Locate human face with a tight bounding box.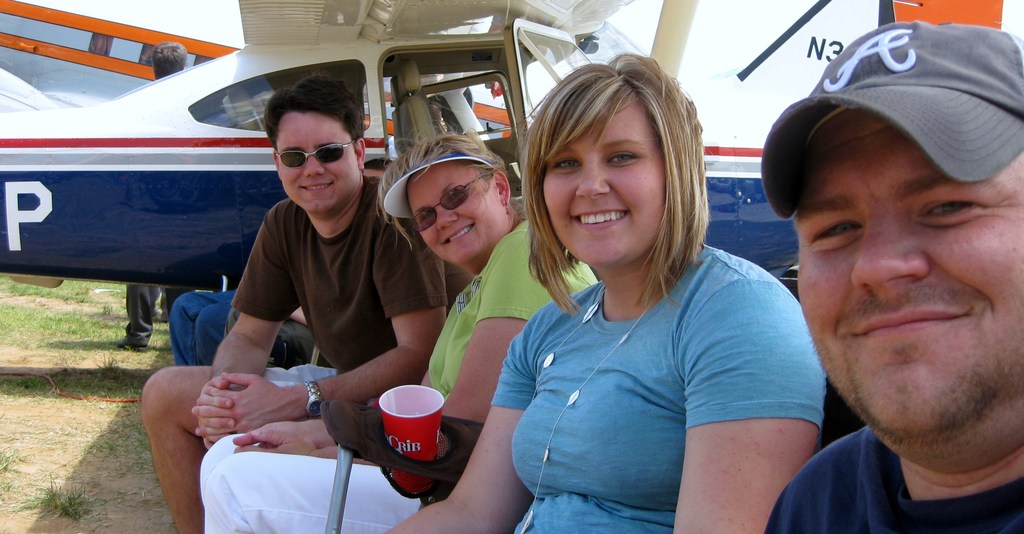
269,106,362,216.
